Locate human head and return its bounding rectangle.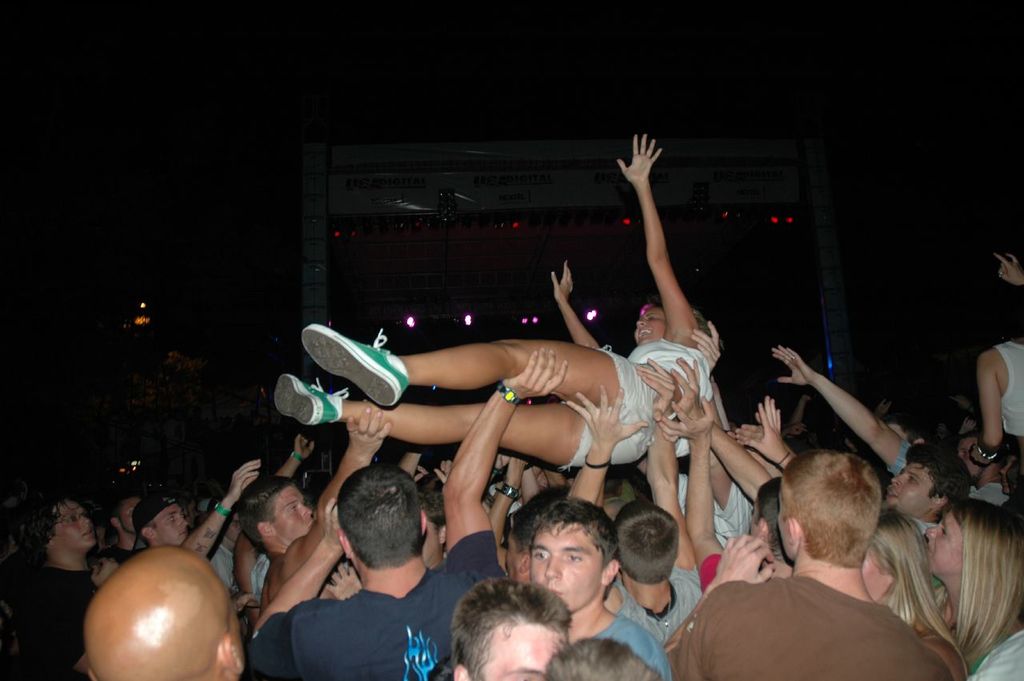
bbox=[338, 467, 428, 574].
